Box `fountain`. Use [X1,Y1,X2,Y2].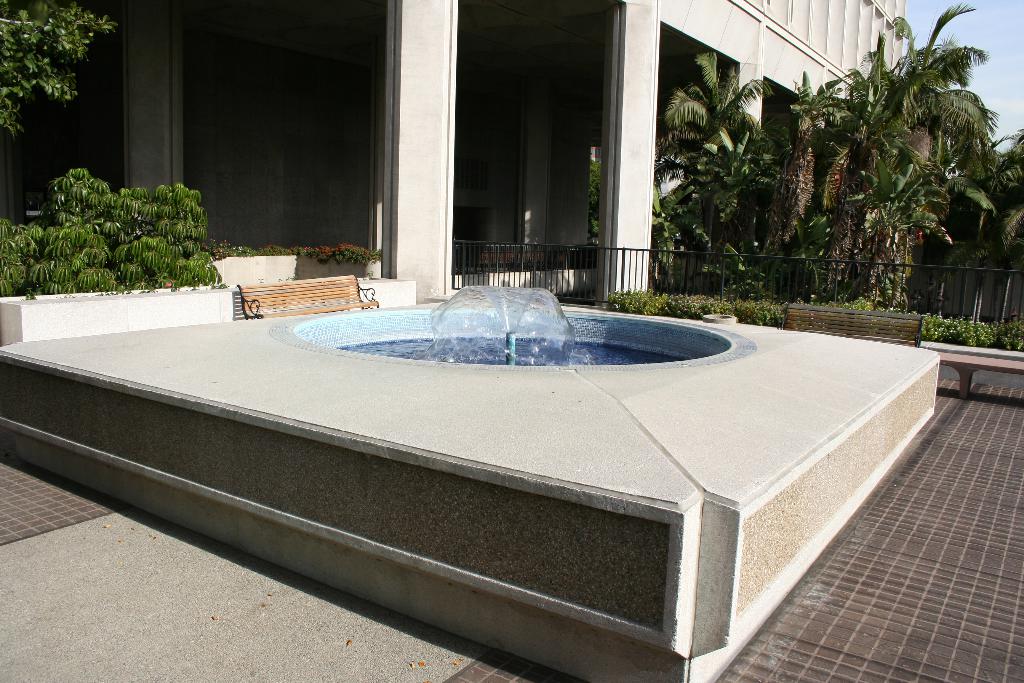
[139,238,943,634].
